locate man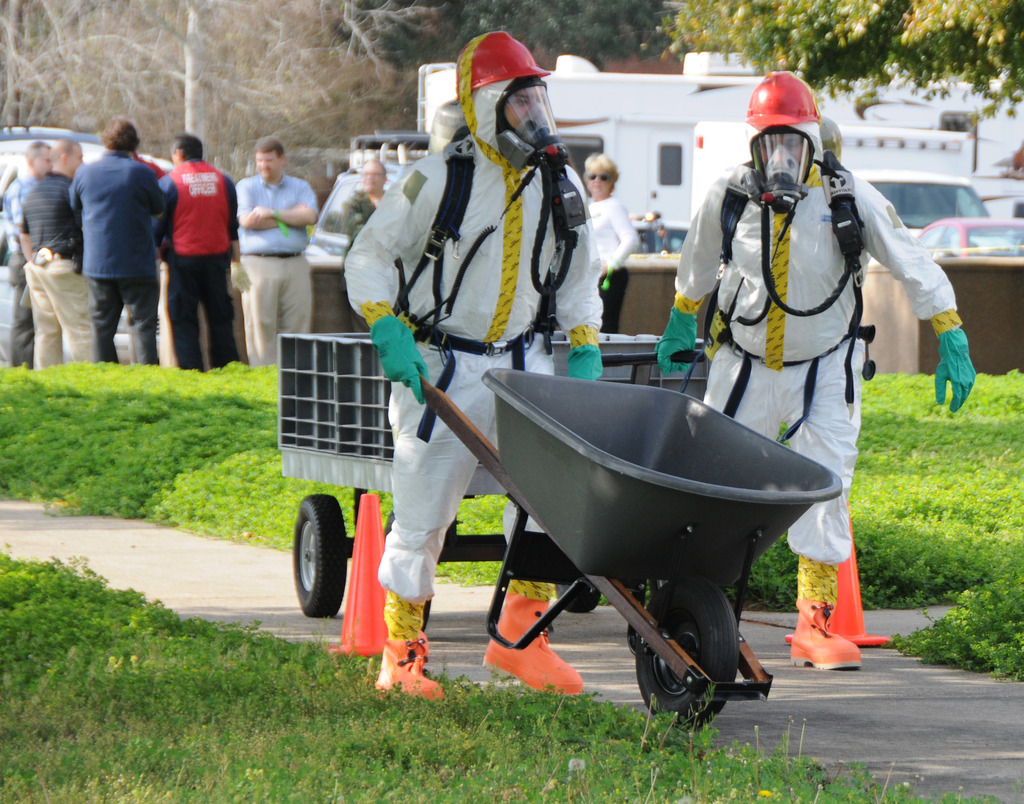
150:131:239:374
